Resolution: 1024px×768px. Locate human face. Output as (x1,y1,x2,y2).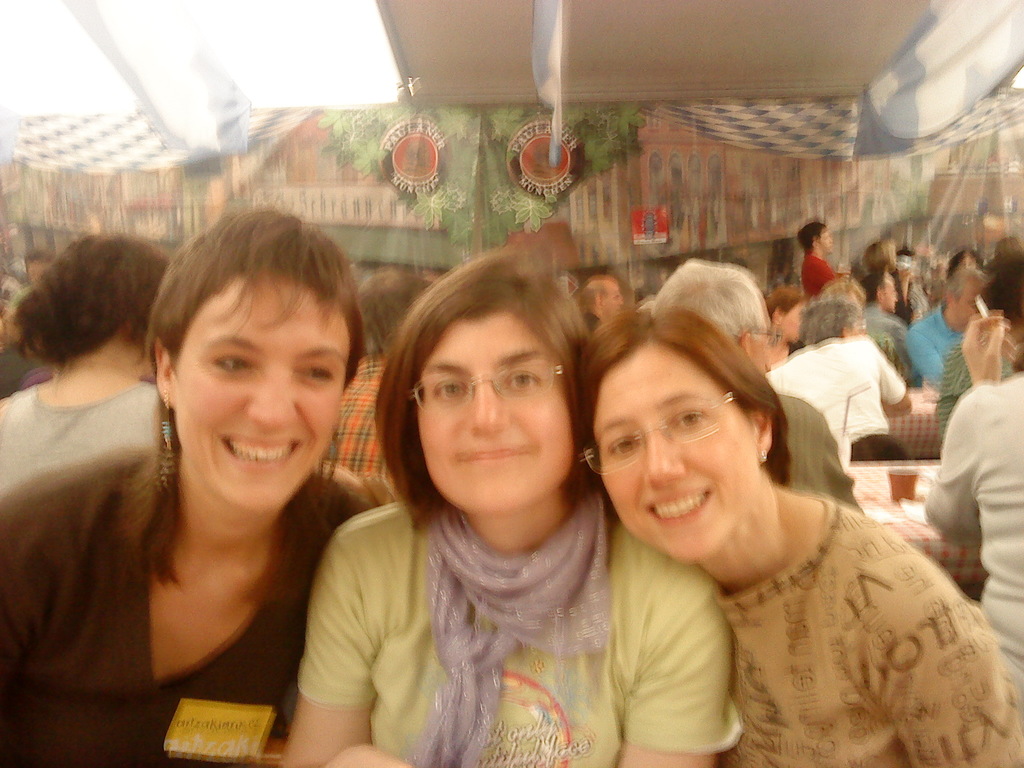
(594,347,758,561).
